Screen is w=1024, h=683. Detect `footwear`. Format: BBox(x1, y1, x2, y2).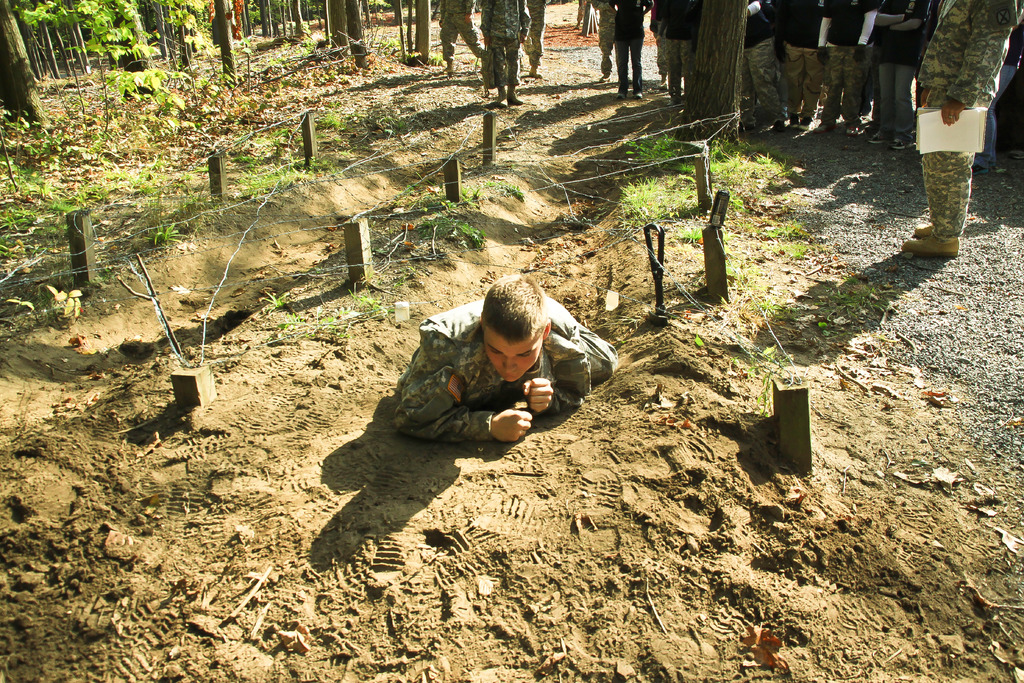
BBox(772, 124, 785, 132).
